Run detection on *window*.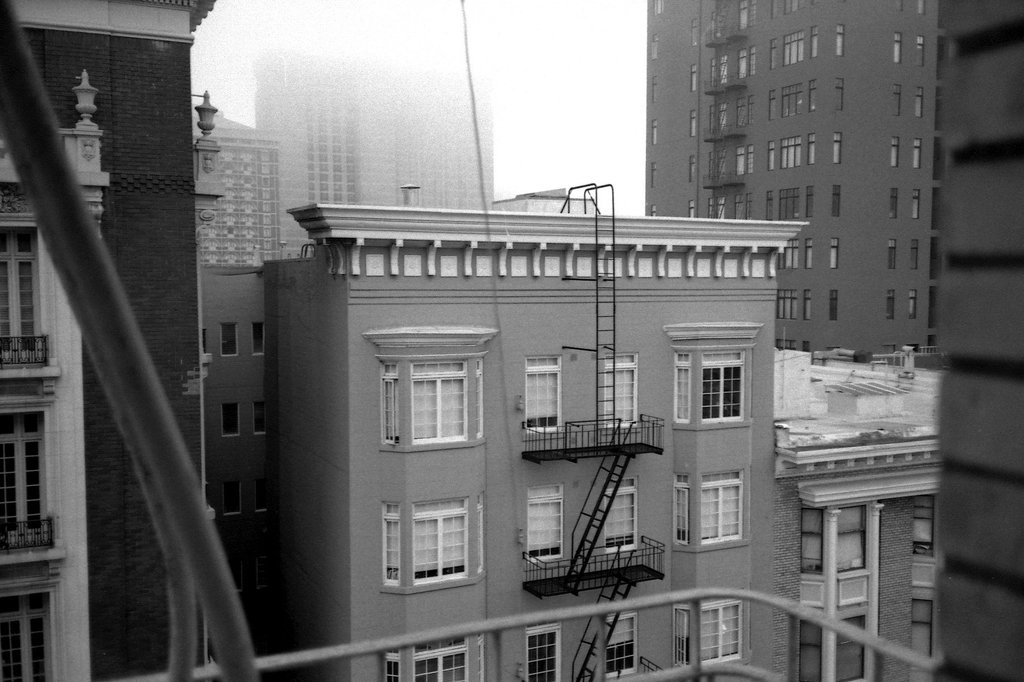
Result: detection(701, 349, 742, 418).
